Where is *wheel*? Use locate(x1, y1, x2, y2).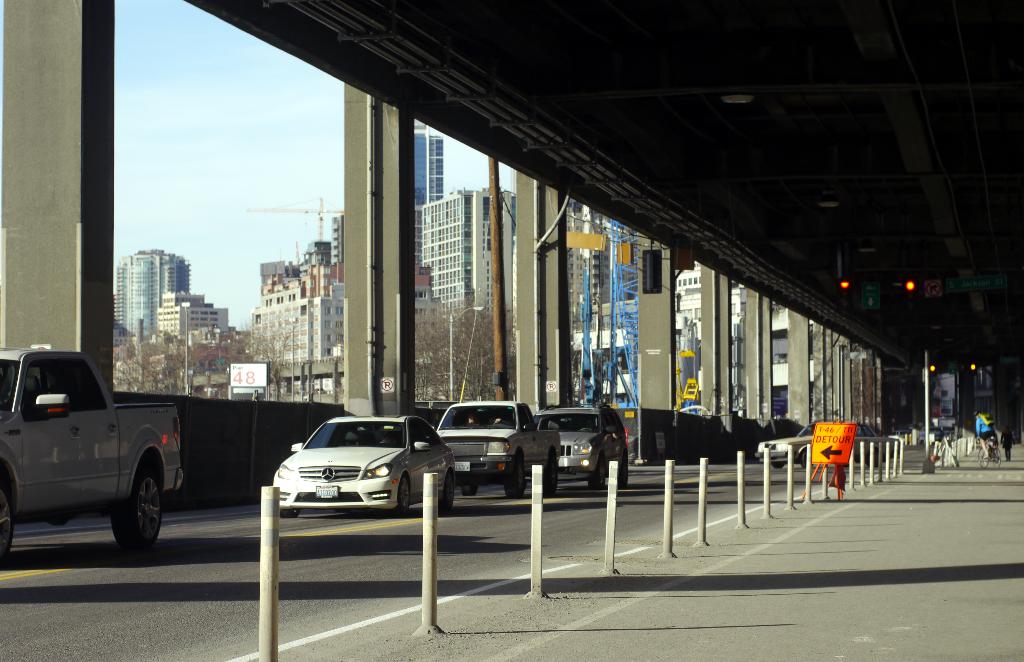
locate(399, 477, 412, 520).
